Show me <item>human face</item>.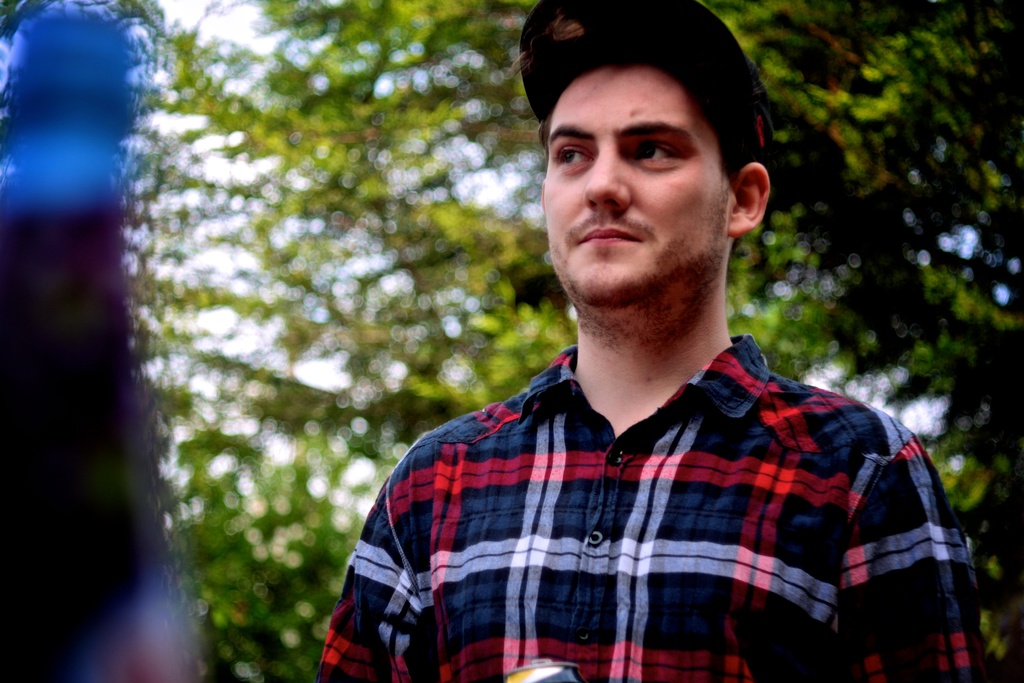
<item>human face</item> is here: 546, 70, 733, 308.
